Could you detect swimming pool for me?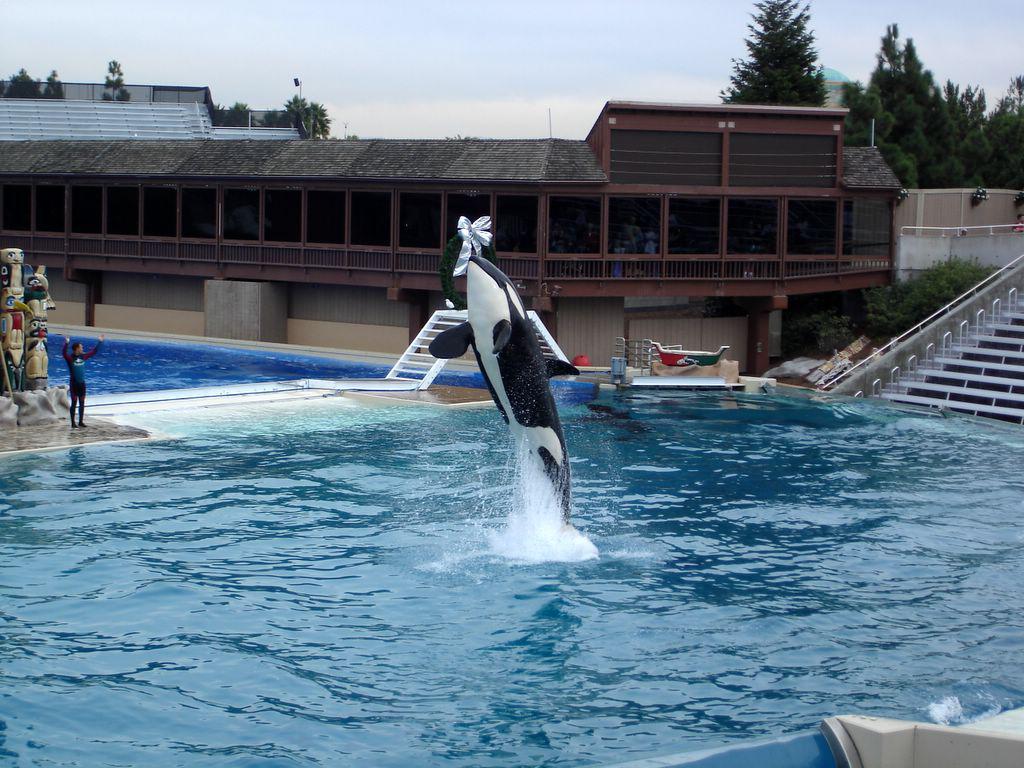
Detection result: pyautogui.locateOnScreen(0, 331, 1023, 767).
